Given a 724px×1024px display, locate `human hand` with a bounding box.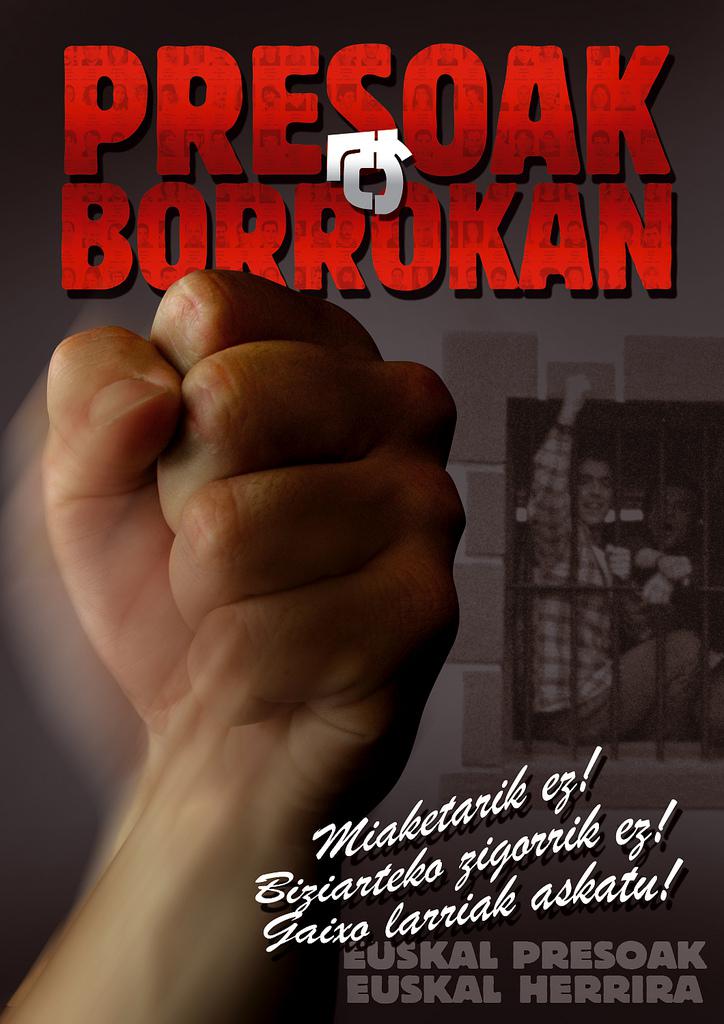
Located: region(42, 268, 466, 815).
